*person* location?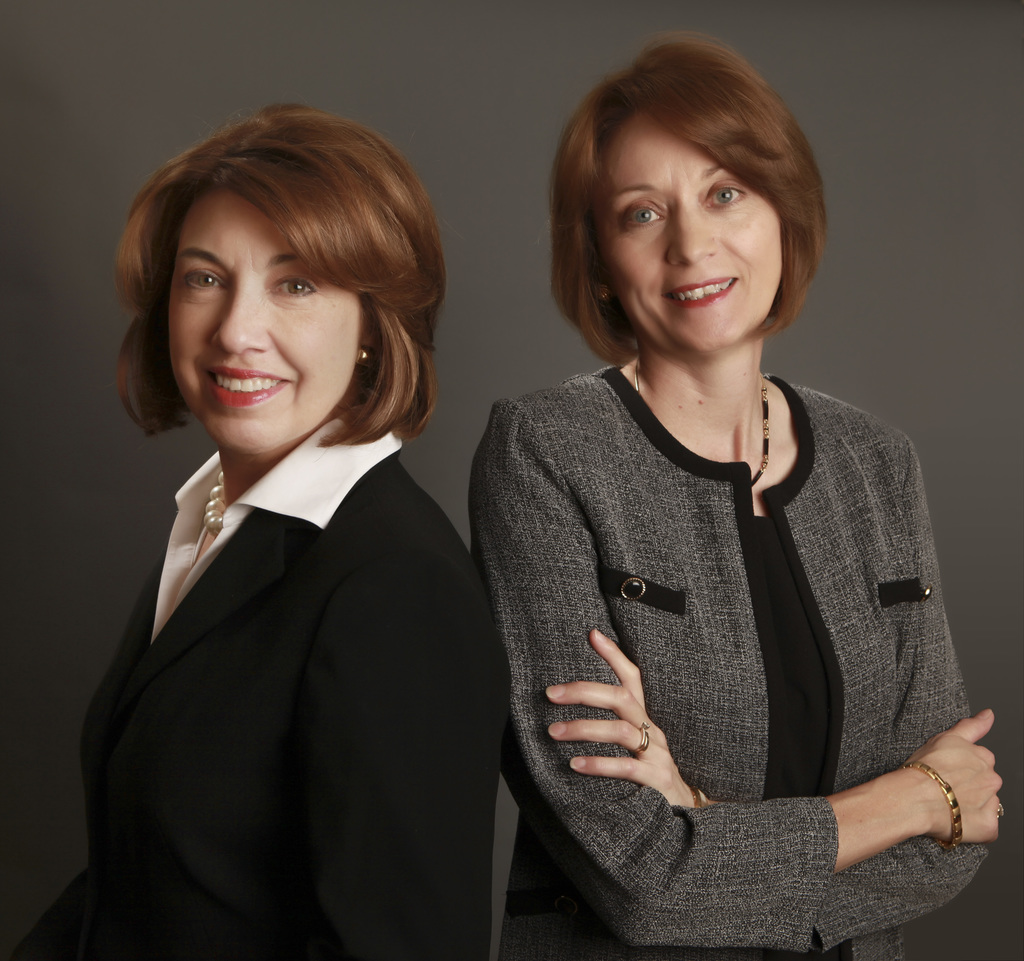
[467,20,1004,960]
